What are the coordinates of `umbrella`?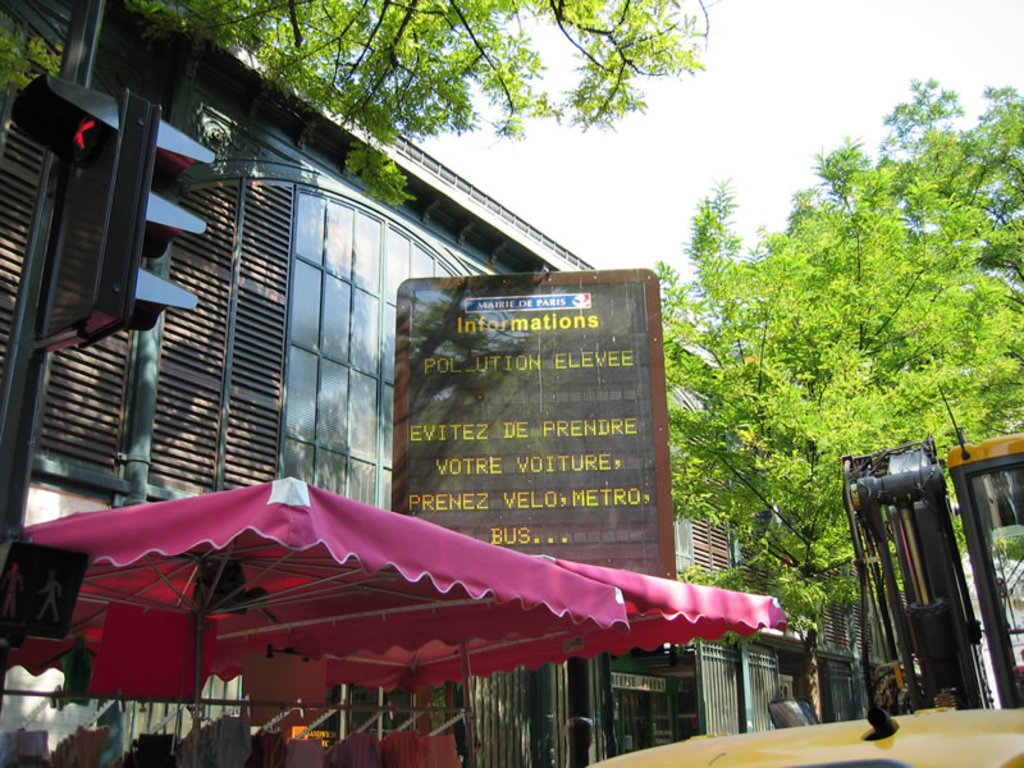
{"x1": 18, "y1": 454, "x2": 599, "y2": 722}.
